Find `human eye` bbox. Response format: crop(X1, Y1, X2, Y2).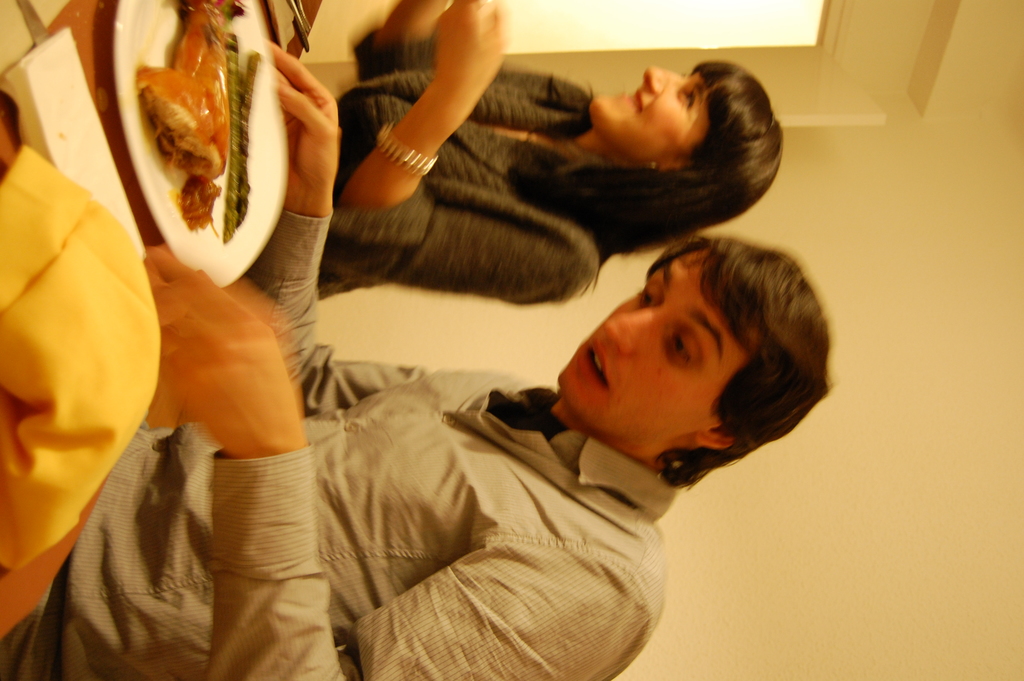
crop(680, 84, 698, 111).
